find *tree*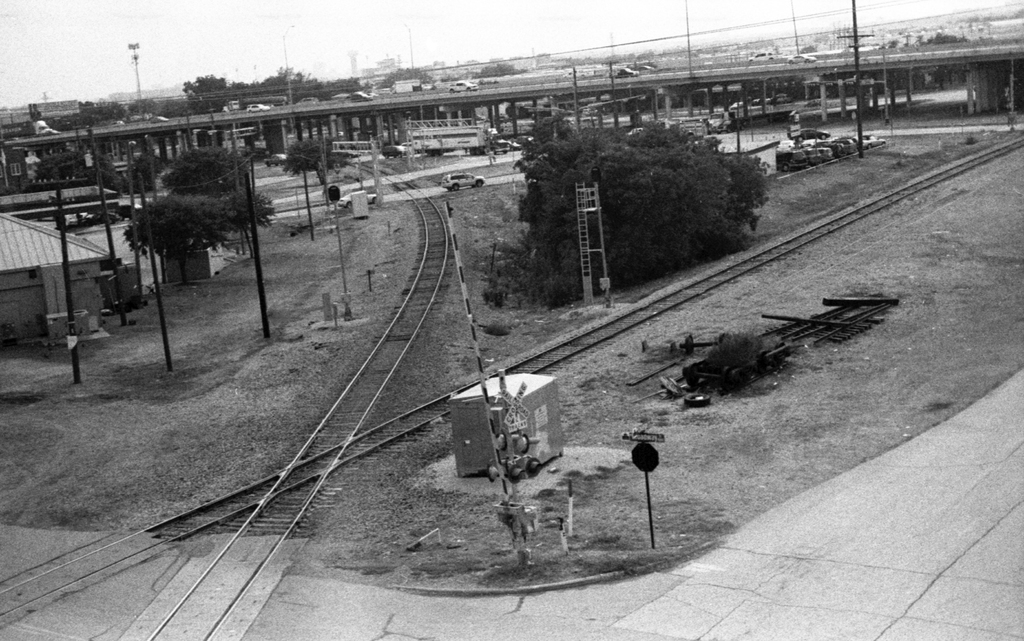
[161,145,289,264]
